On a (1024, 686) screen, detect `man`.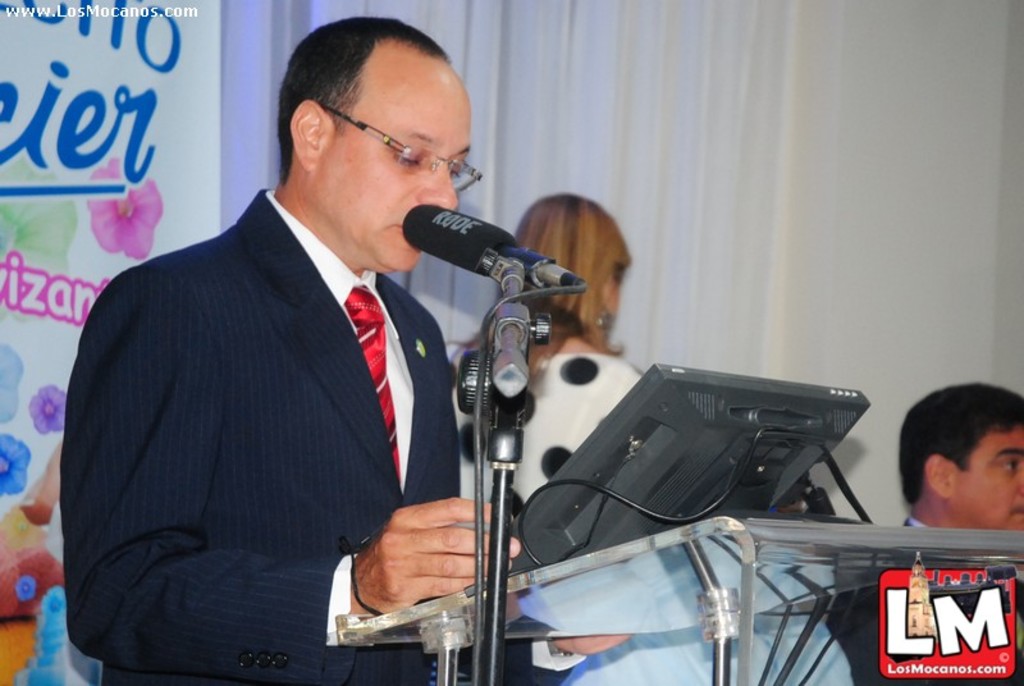
locate(56, 12, 635, 685).
